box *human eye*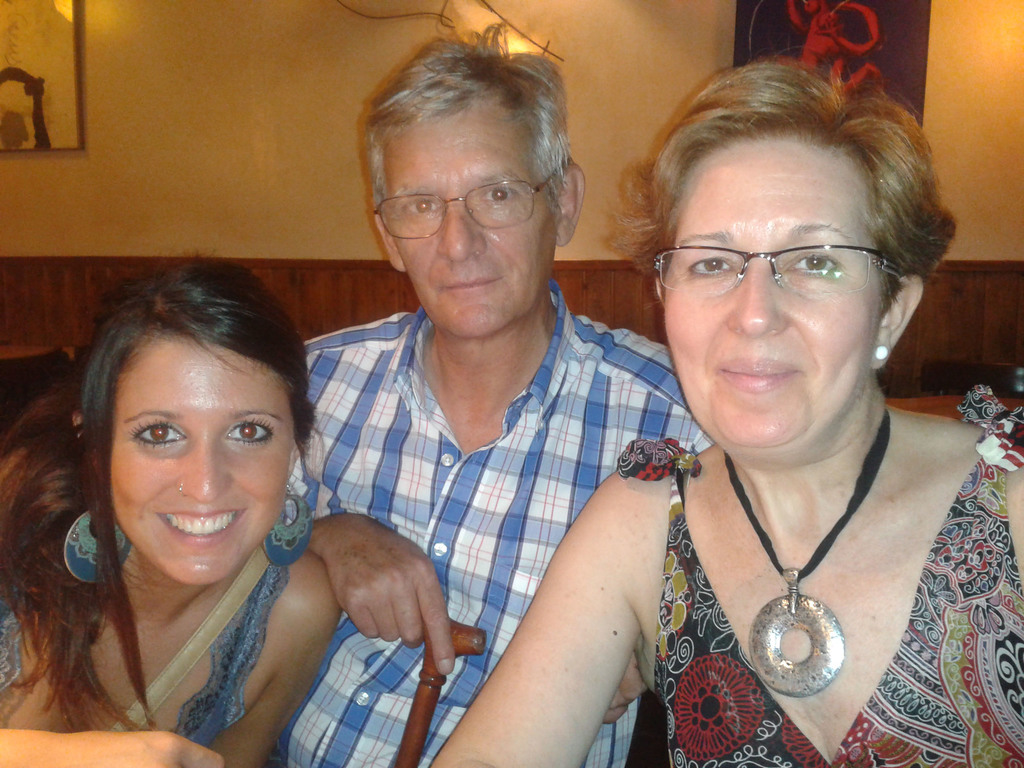
<bbox>403, 197, 447, 221</bbox>
